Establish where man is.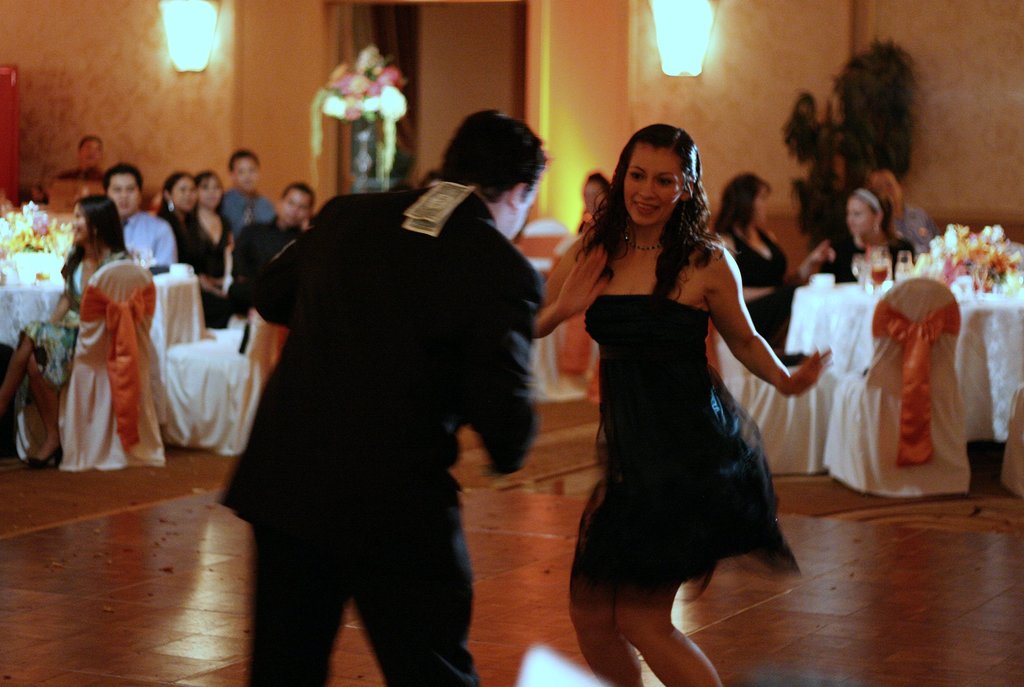
Established at crop(216, 111, 546, 686).
